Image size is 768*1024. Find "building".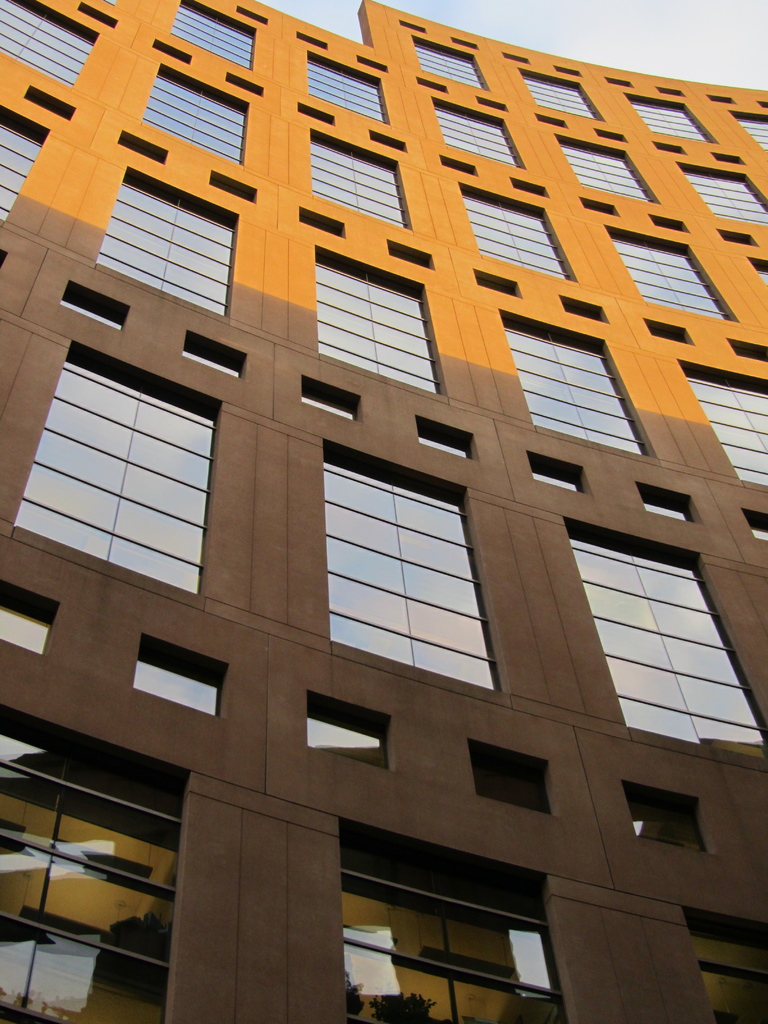
pyautogui.locateOnScreen(0, 4, 767, 1016).
